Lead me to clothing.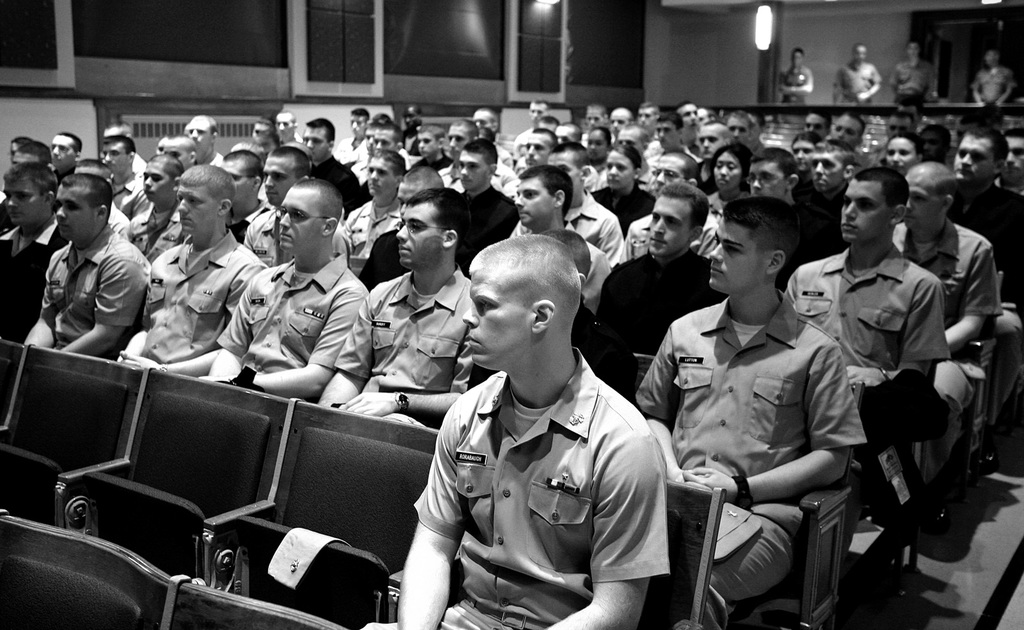
Lead to (893,54,932,108).
